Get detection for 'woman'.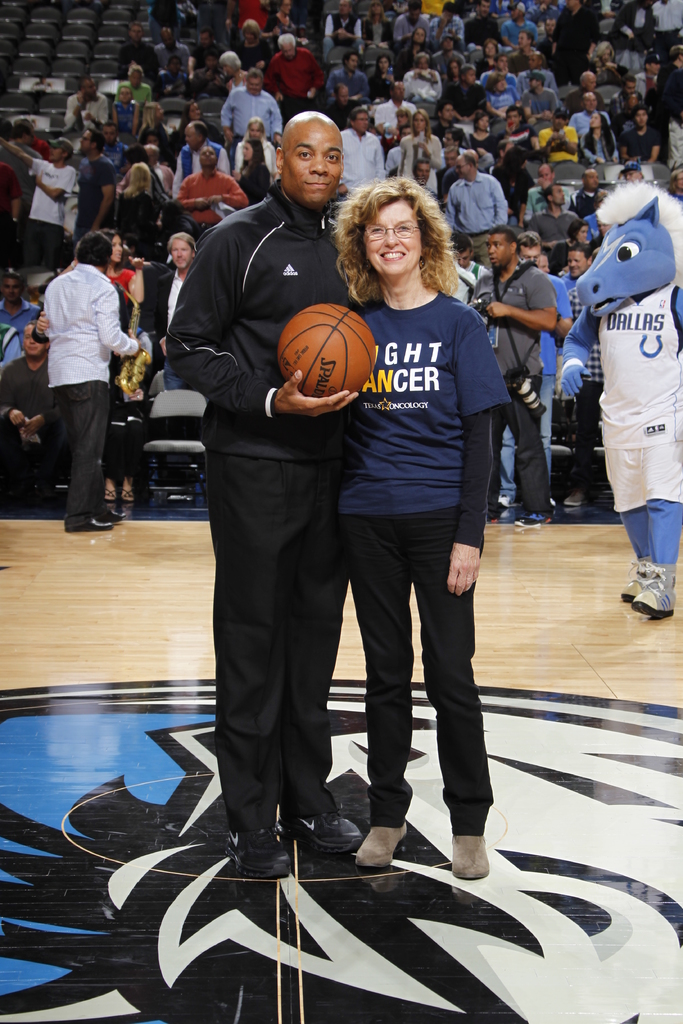
Detection: [387, 104, 440, 174].
